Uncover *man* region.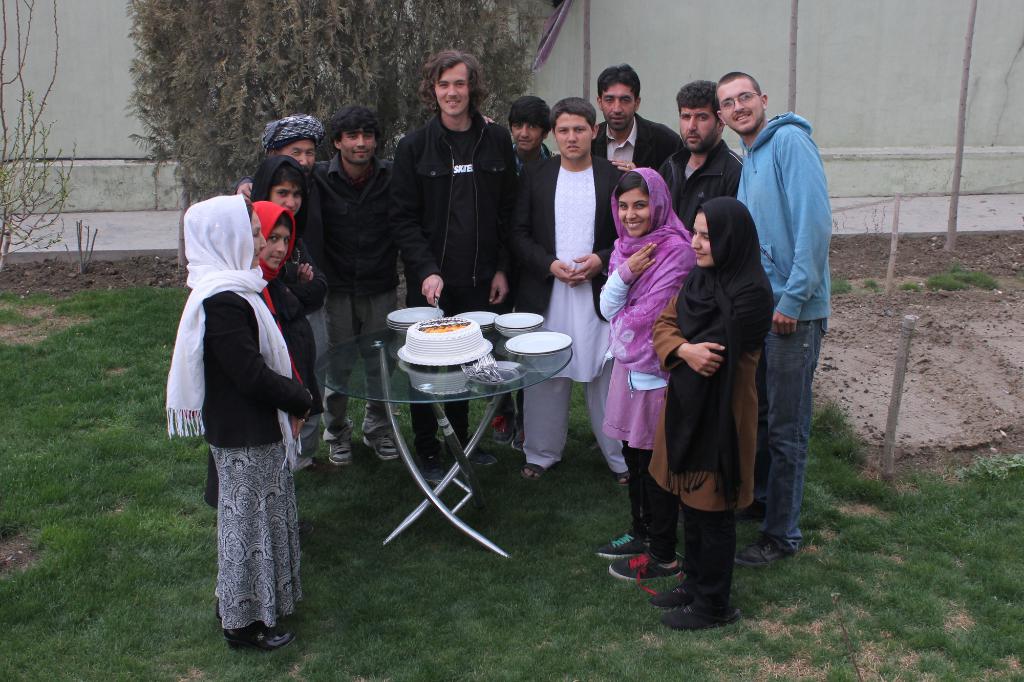
Uncovered: box(510, 92, 634, 487).
